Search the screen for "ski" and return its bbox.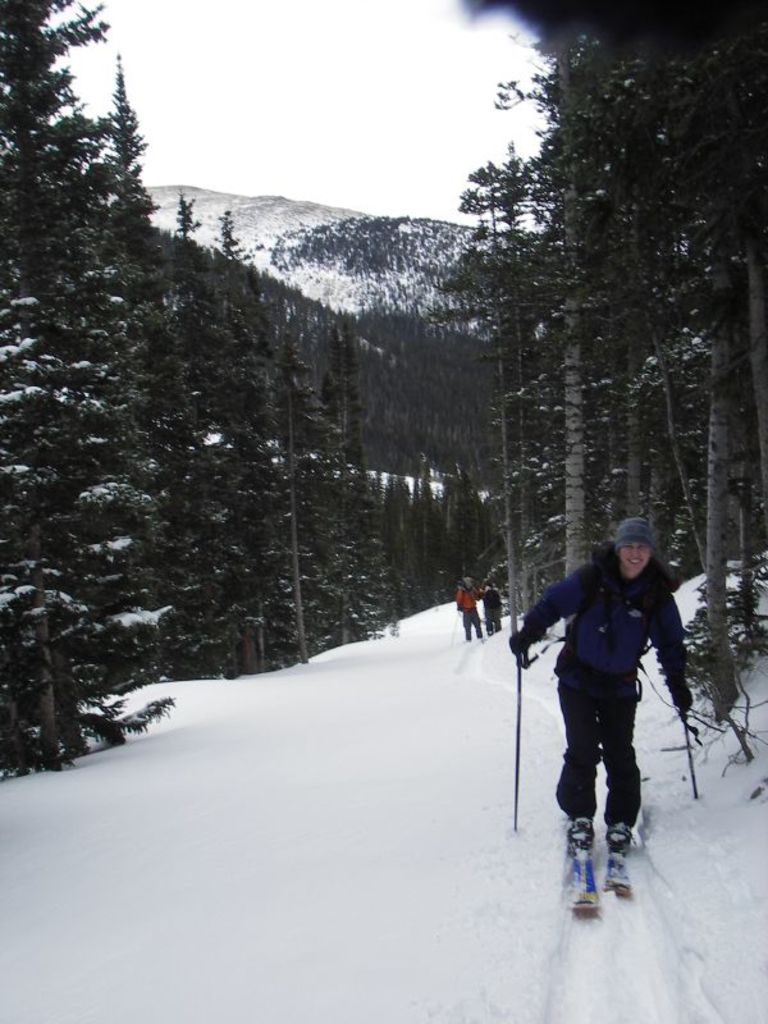
Found: pyautogui.locateOnScreen(561, 813, 600, 918).
